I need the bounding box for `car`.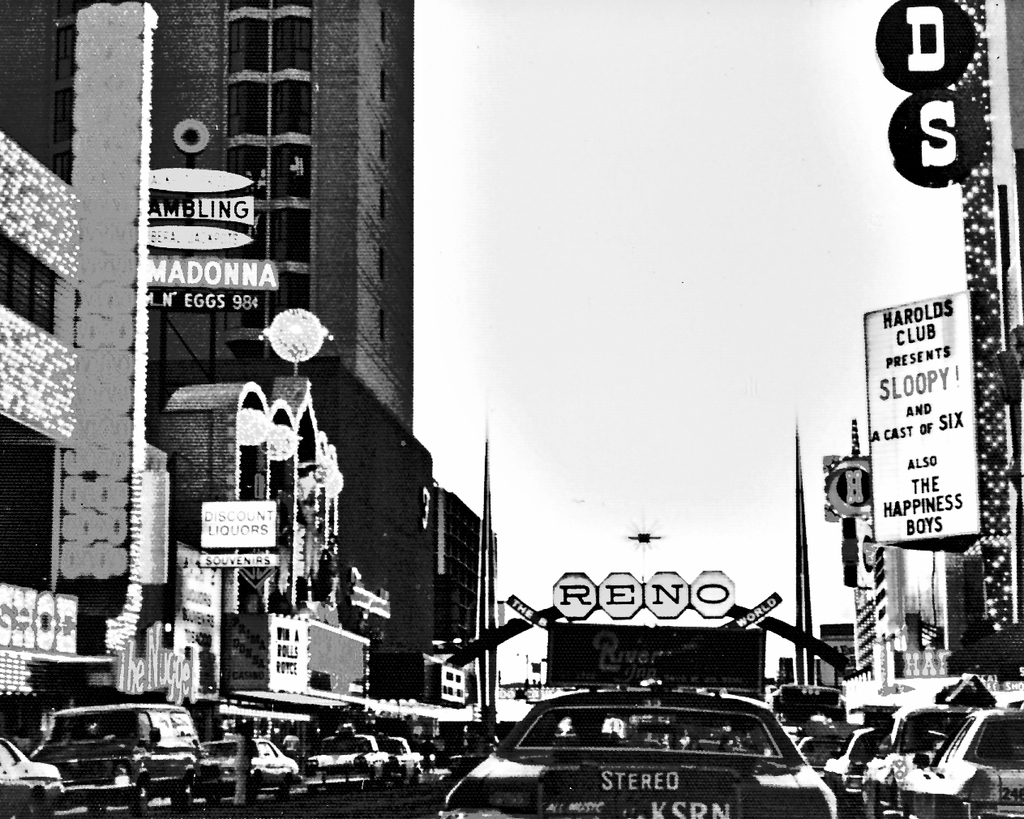
Here it is: [816, 726, 882, 802].
